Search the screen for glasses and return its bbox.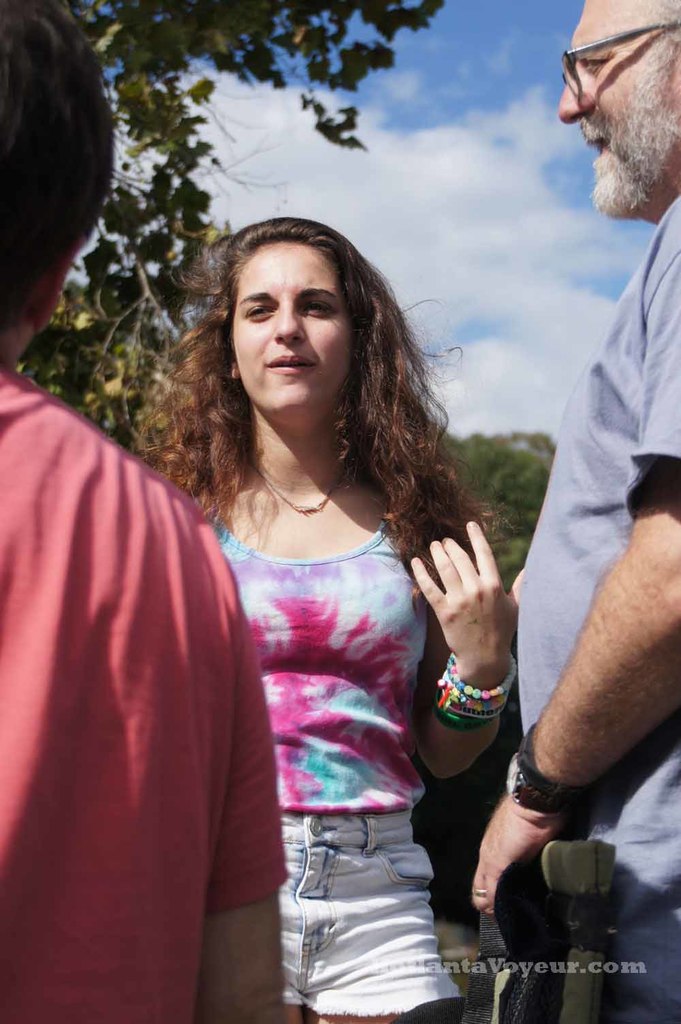
Found: (x1=560, y1=50, x2=677, y2=97).
